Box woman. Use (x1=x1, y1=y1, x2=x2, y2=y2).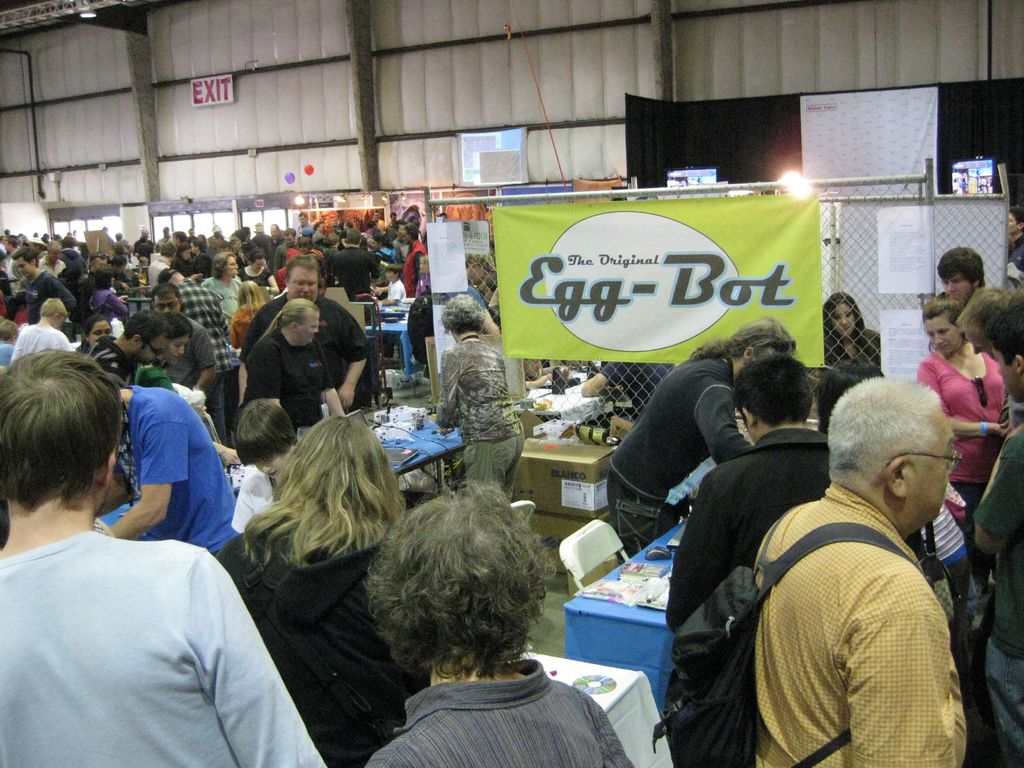
(x1=87, y1=269, x2=129, y2=339).
